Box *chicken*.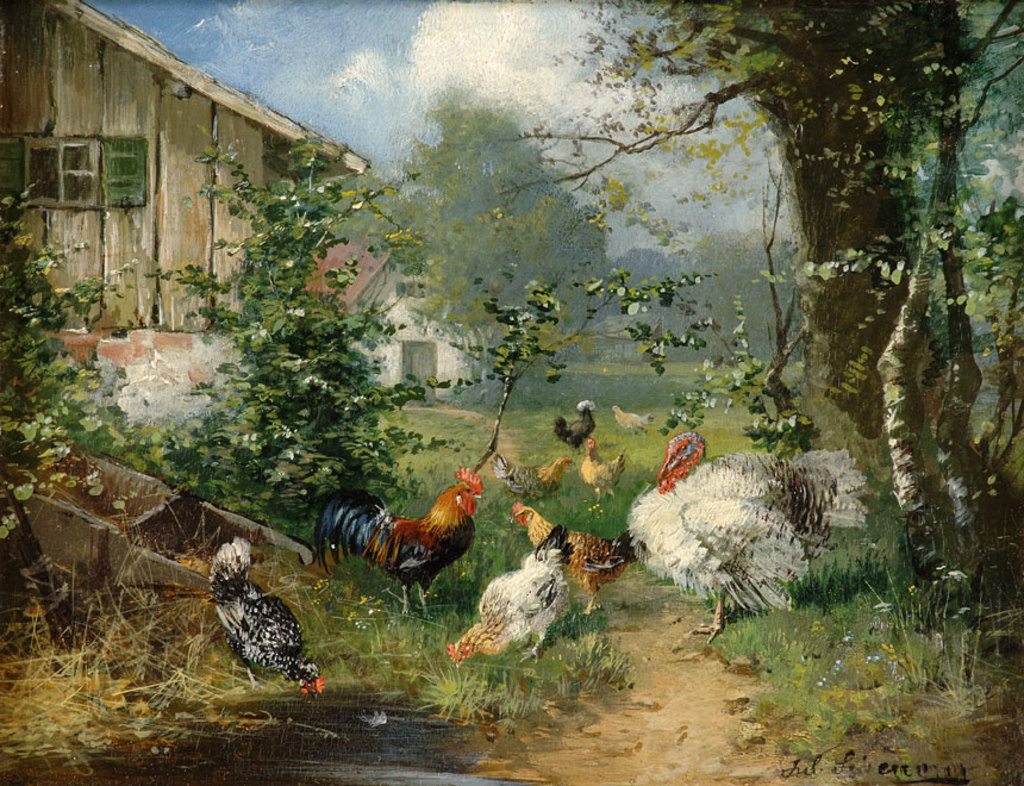
489:453:573:507.
